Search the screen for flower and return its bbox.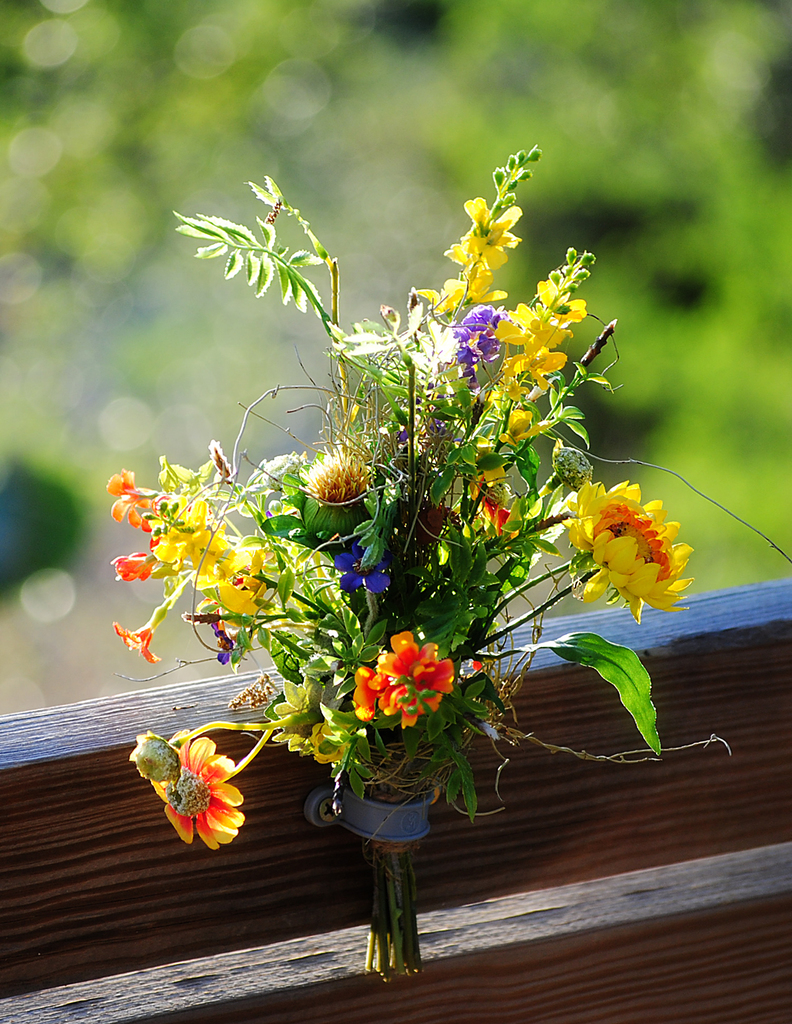
Found: bbox=(268, 683, 366, 772).
